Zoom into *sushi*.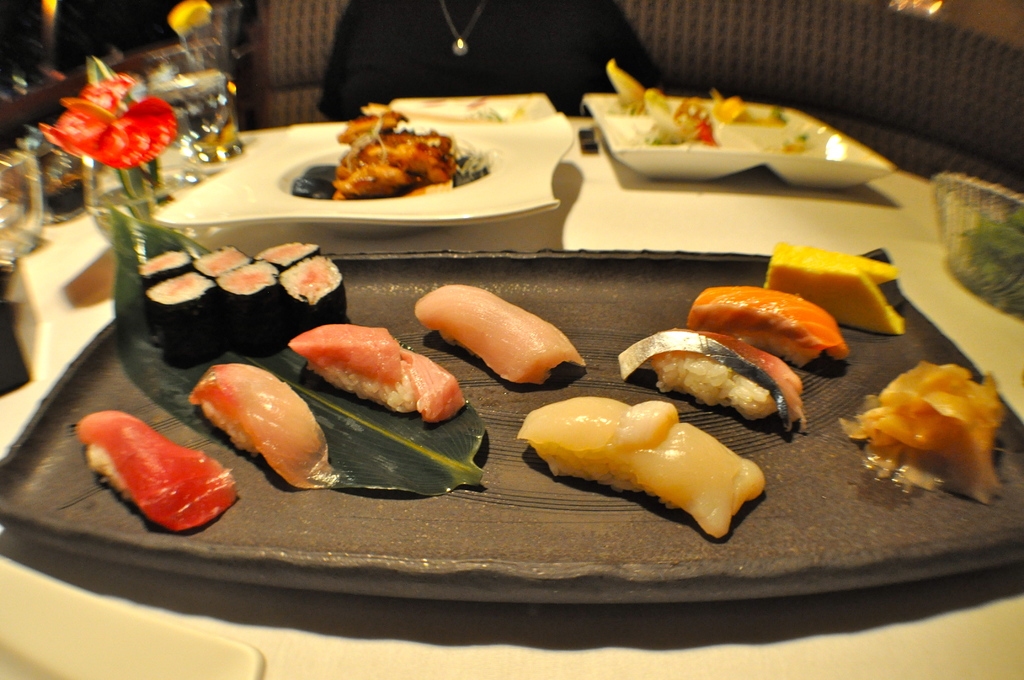
Zoom target: 188 365 336 491.
